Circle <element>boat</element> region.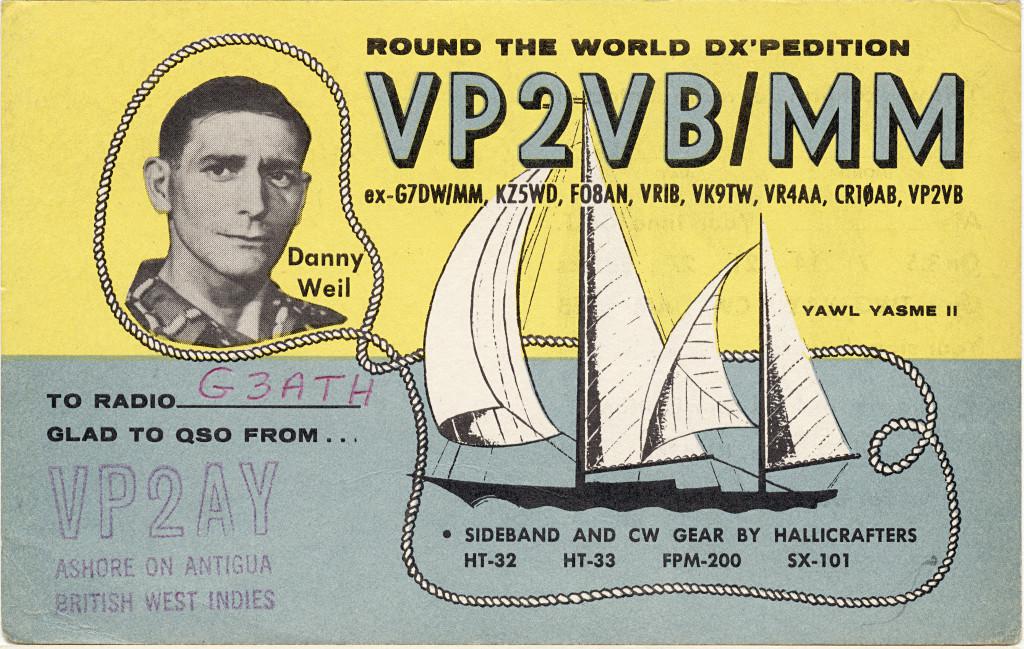
Region: bbox=(408, 84, 859, 515).
